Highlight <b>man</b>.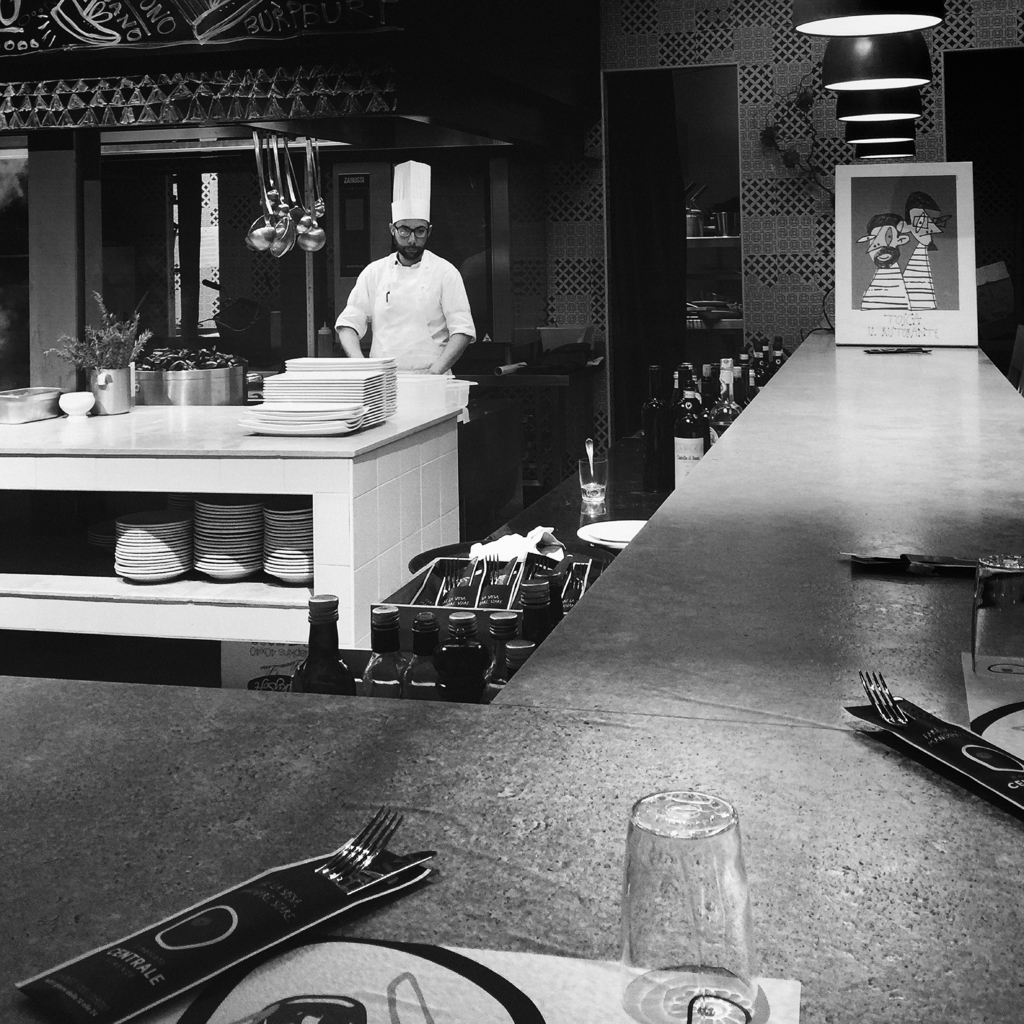
Highlighted region: l=292, t=183, r=468, b=390.
